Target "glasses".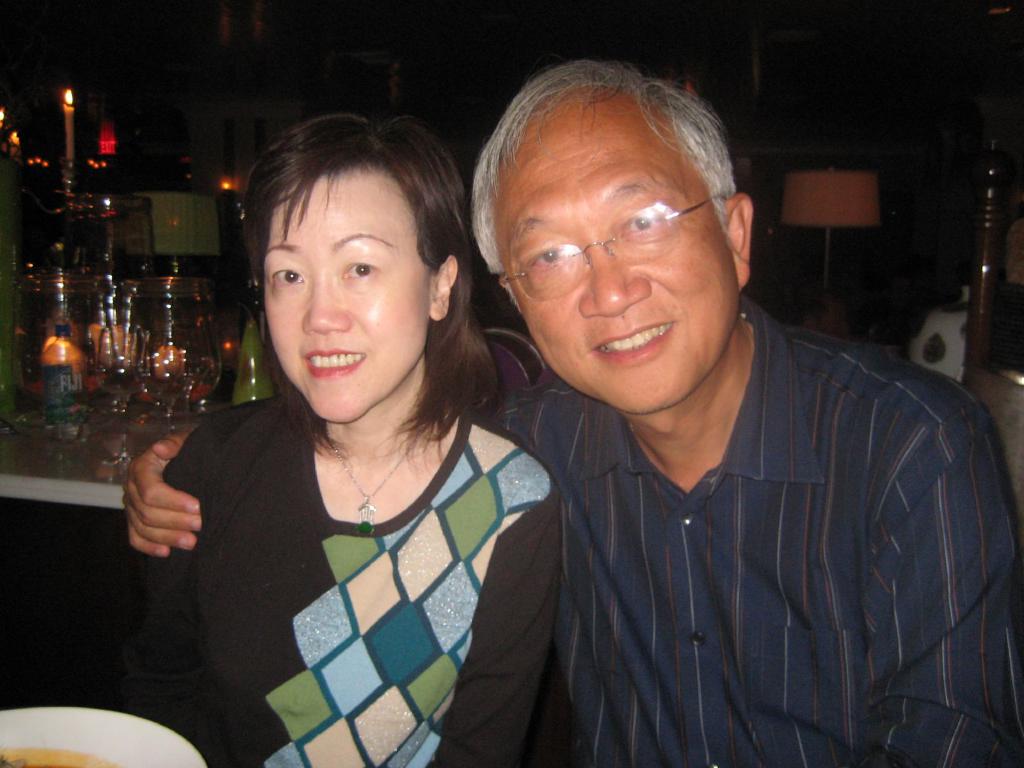
Target region: crop(513, 215, 696, 270).
